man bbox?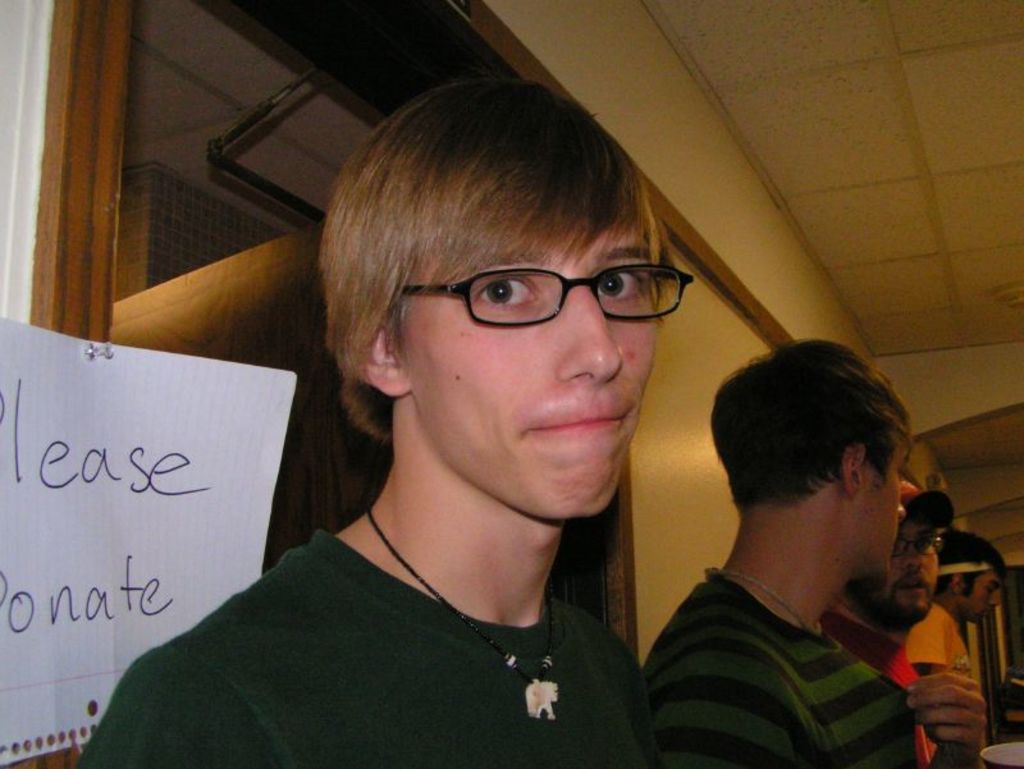
[616,349,1010,768]
